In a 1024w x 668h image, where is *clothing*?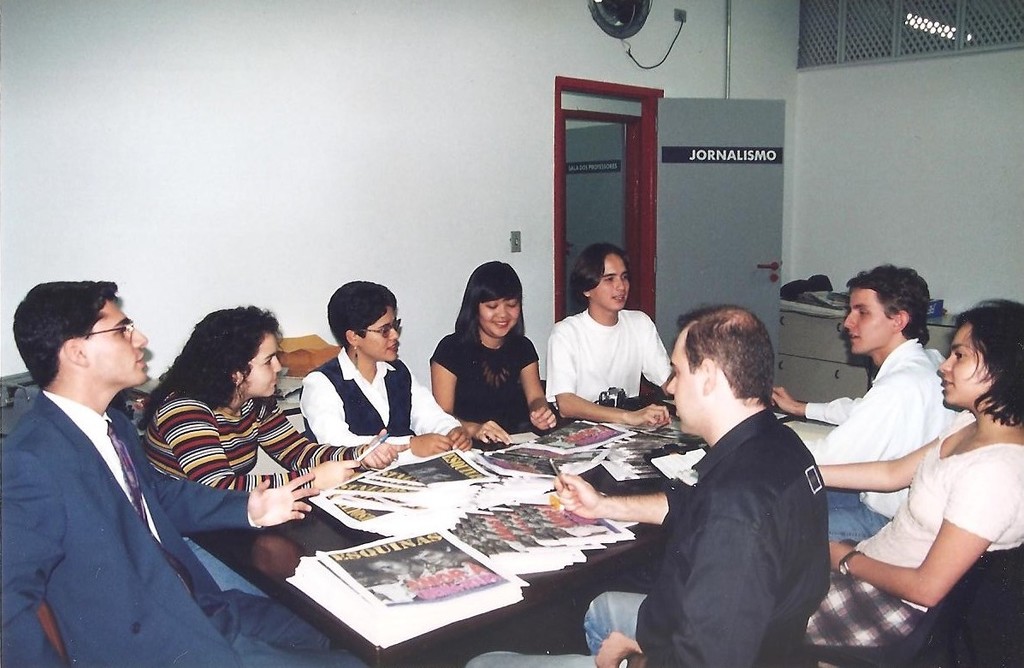
box=[547, 297, 666, 415].
